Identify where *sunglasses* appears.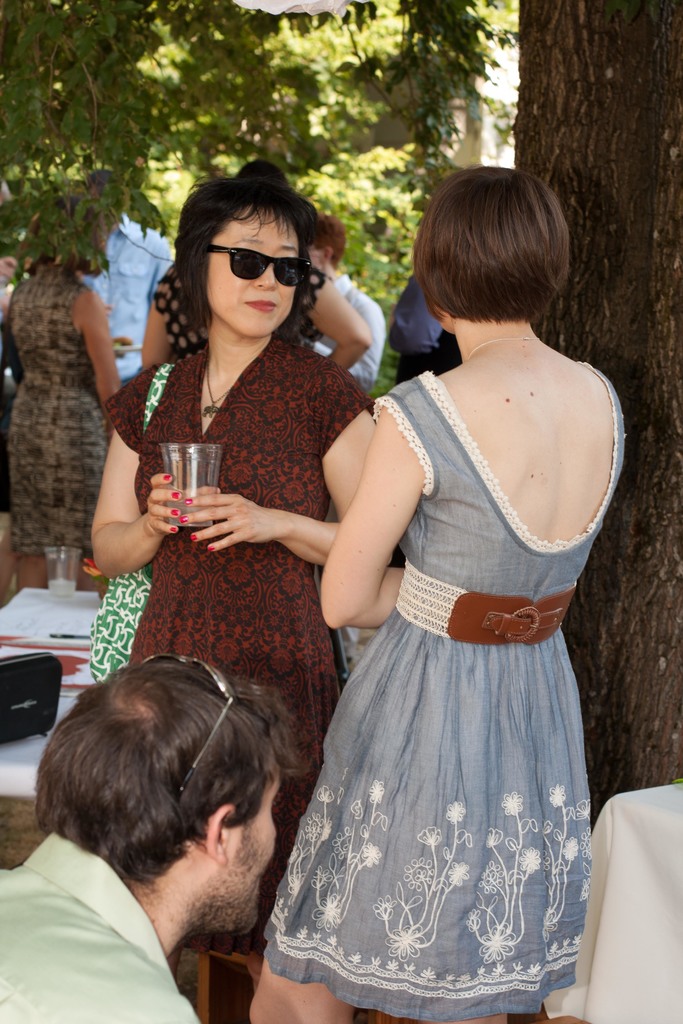
Appears at pyautogui.locateOnScreen(142, 643, 250, 780).
